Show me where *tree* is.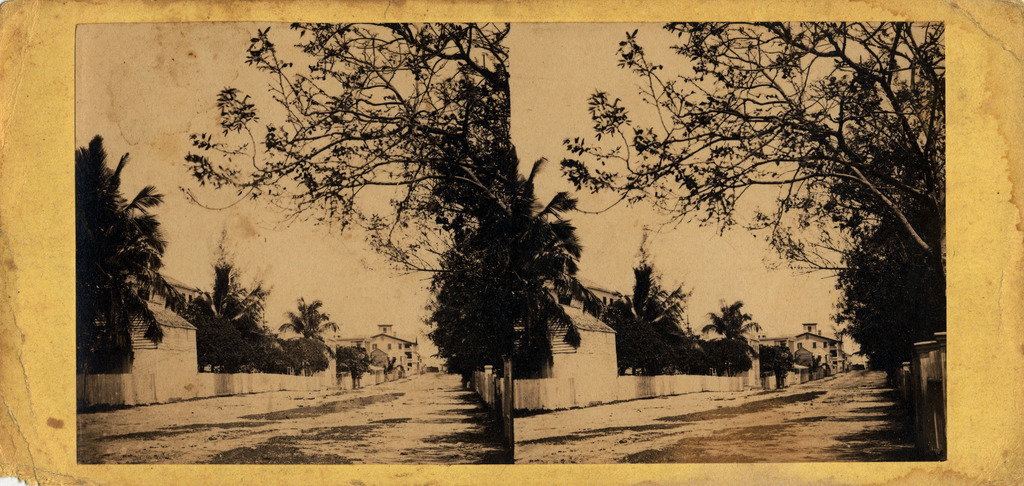
*tree* is at region(82, 133, 182, 375).
